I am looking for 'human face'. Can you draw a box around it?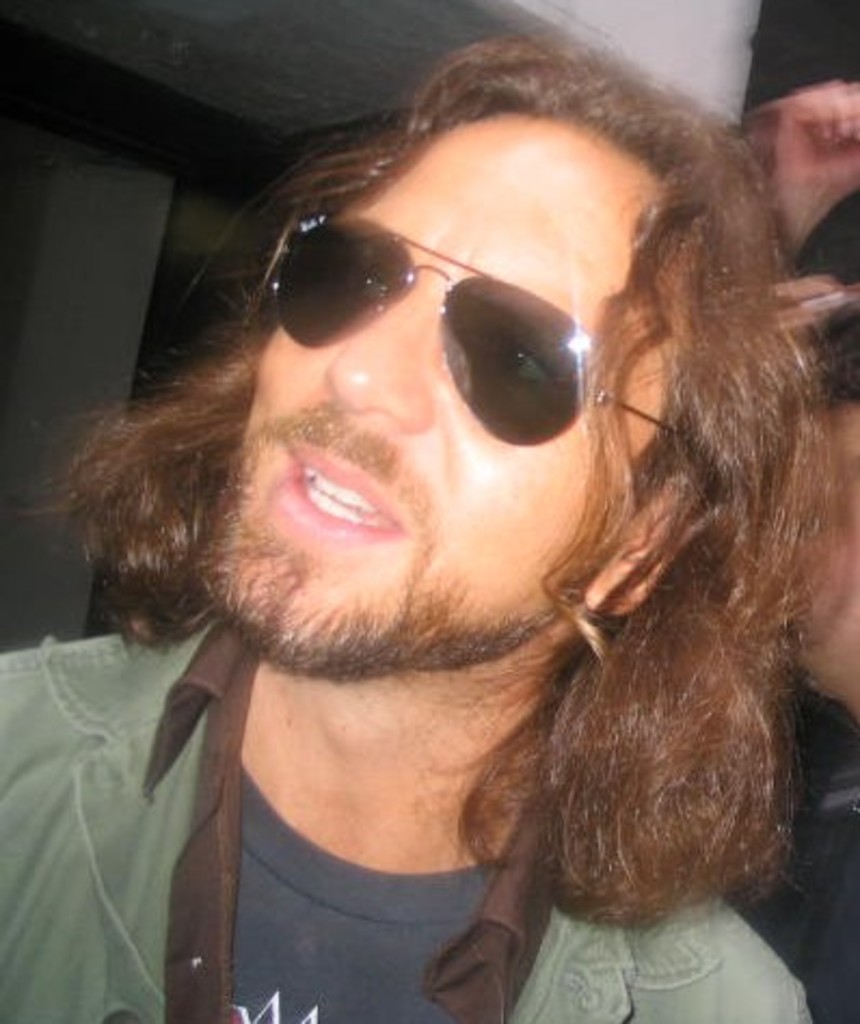
Sure, the bounding box is left=186, top=112, right=666, bottom=676.
